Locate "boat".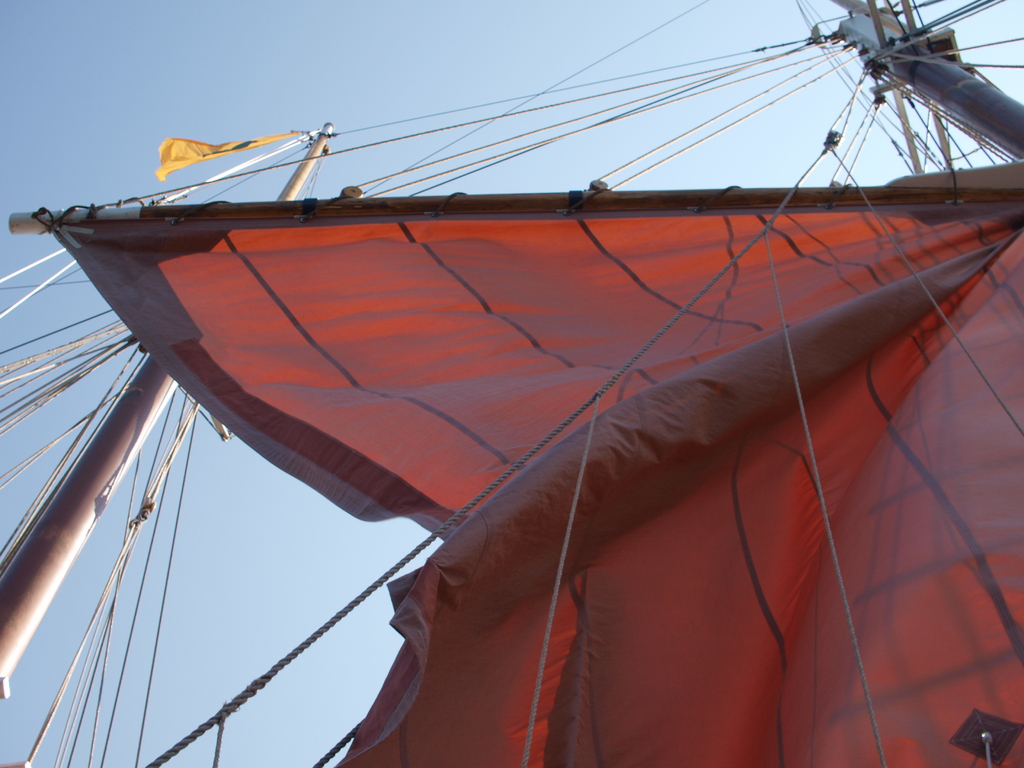
Bounding box: crop(0, 45, 1023, 759).
